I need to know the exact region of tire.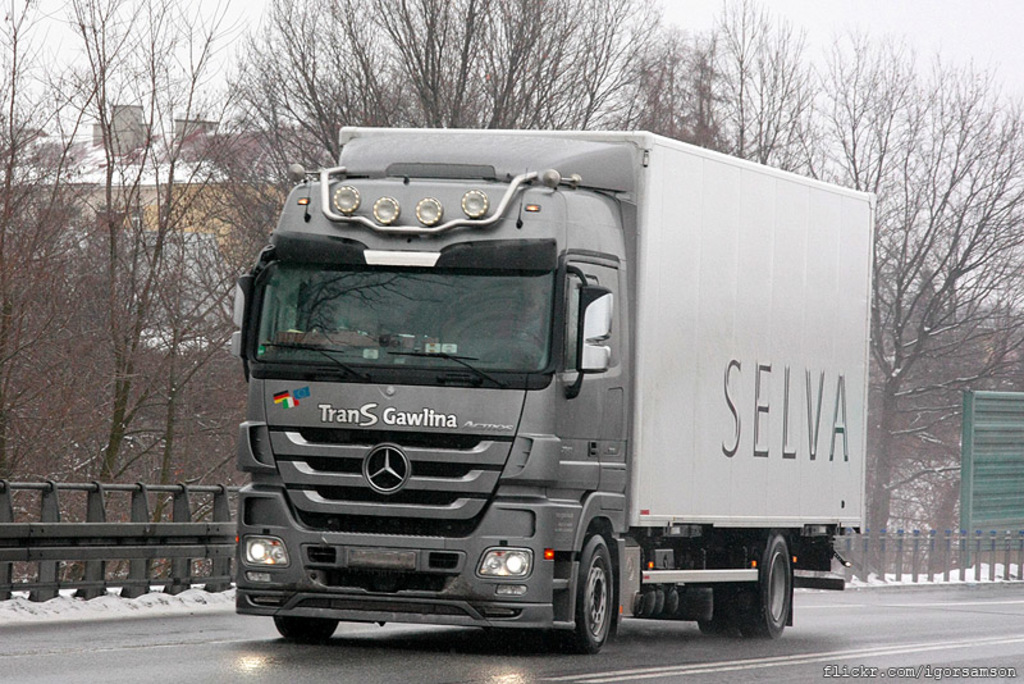
Region: <bbox>741, 533, 790, 639</bbox>.
